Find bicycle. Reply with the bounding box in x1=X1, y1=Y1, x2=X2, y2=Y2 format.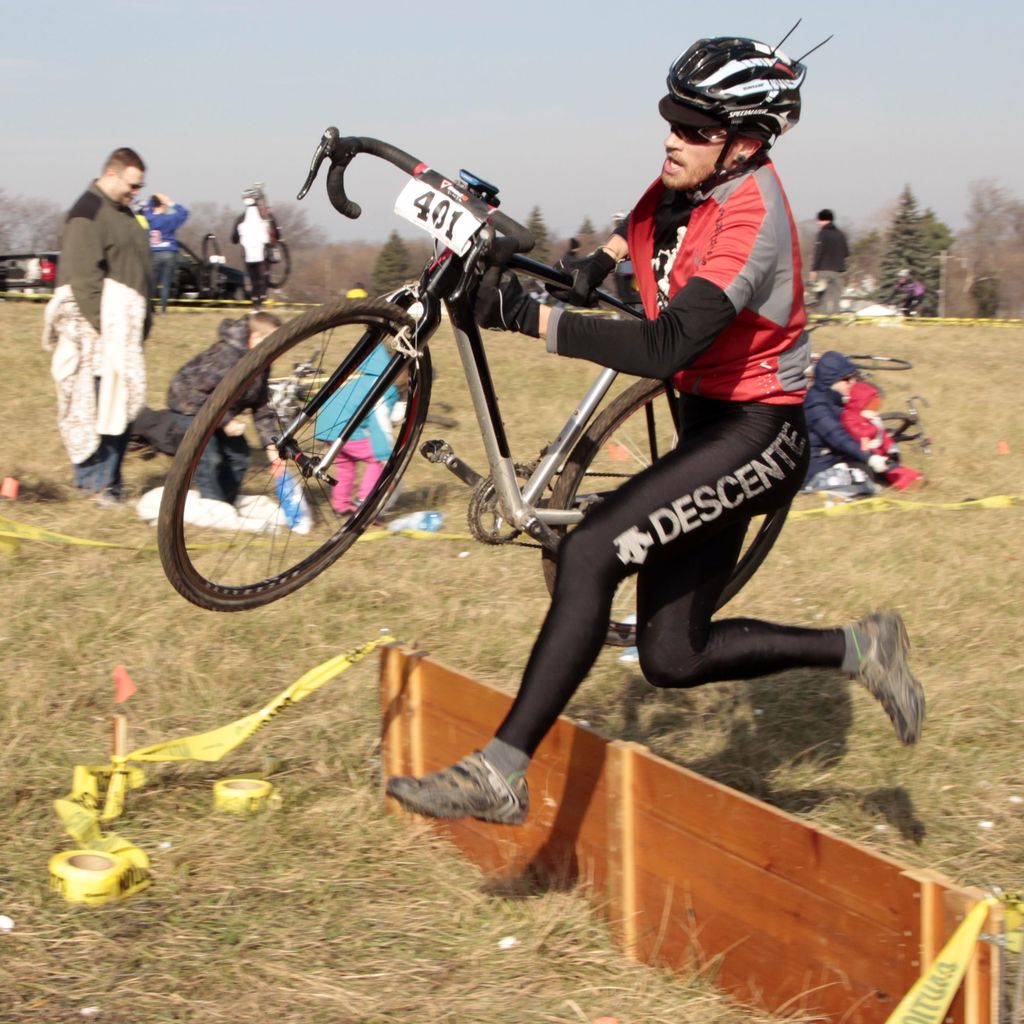
x1=177, y1=225, x2=255, y2=291.
